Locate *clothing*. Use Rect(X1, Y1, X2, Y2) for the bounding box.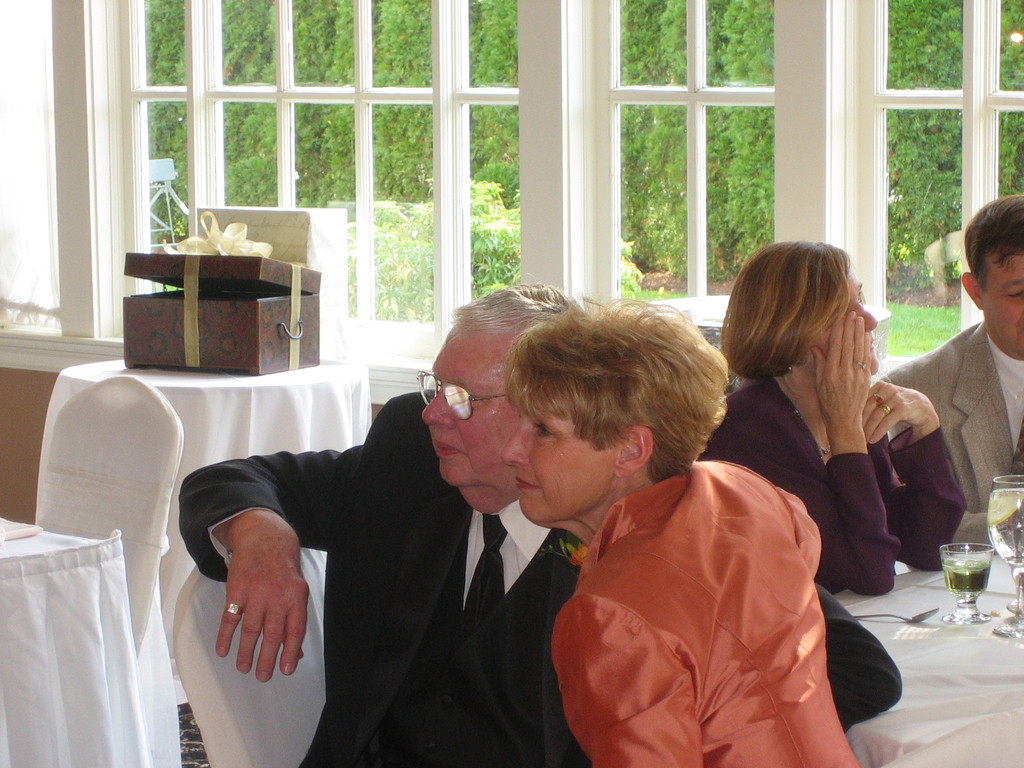
Rect(178, 388, 902, 767).
